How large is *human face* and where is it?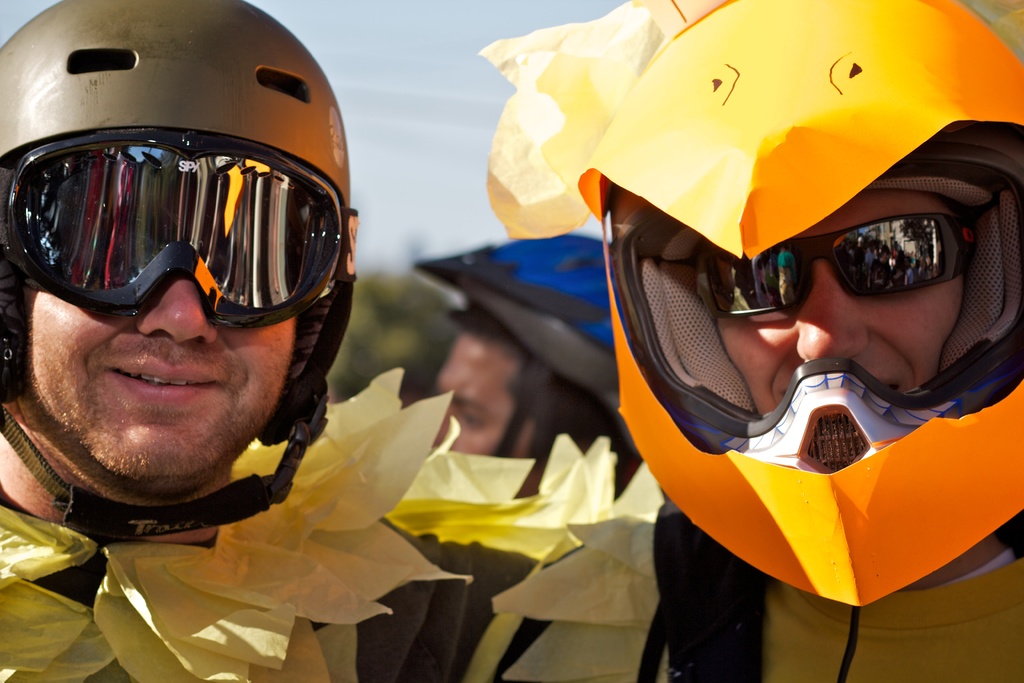
Bounding box: left=429, top=324, right=550, bottom=494.
